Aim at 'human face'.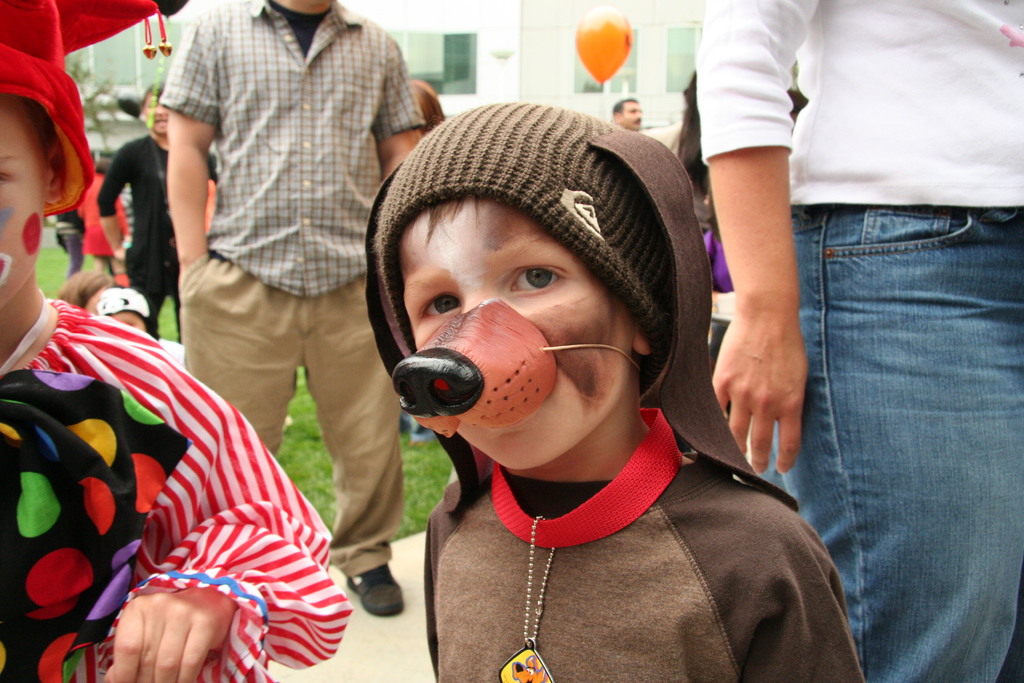
Aimed at bbox(0, 92, 47, 313).
